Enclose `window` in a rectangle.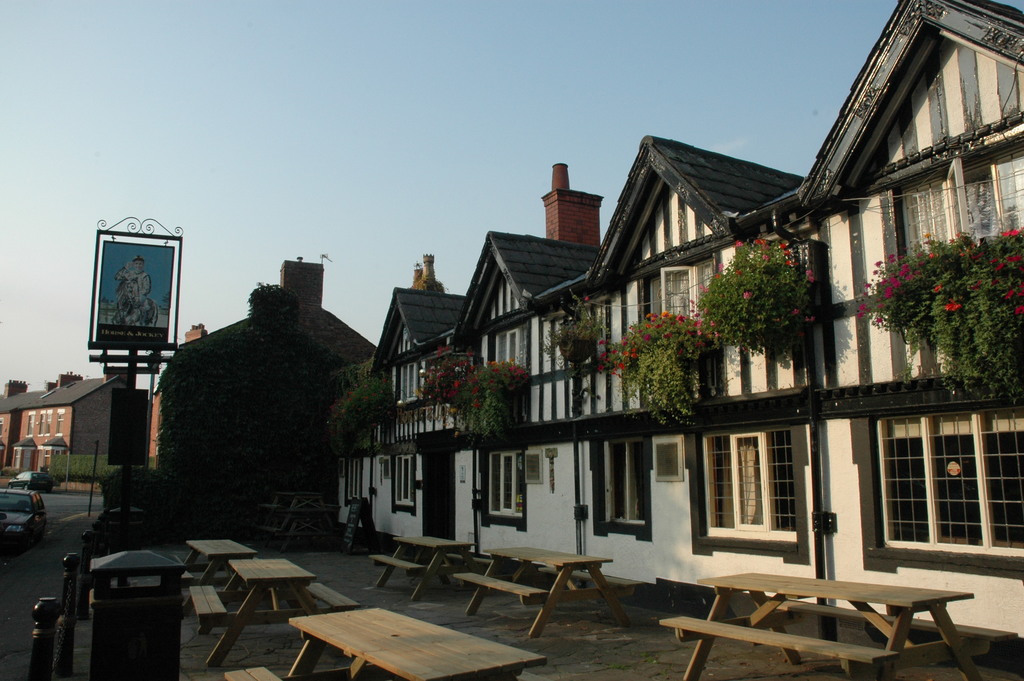
locate(883, 124, 1023, 293).
